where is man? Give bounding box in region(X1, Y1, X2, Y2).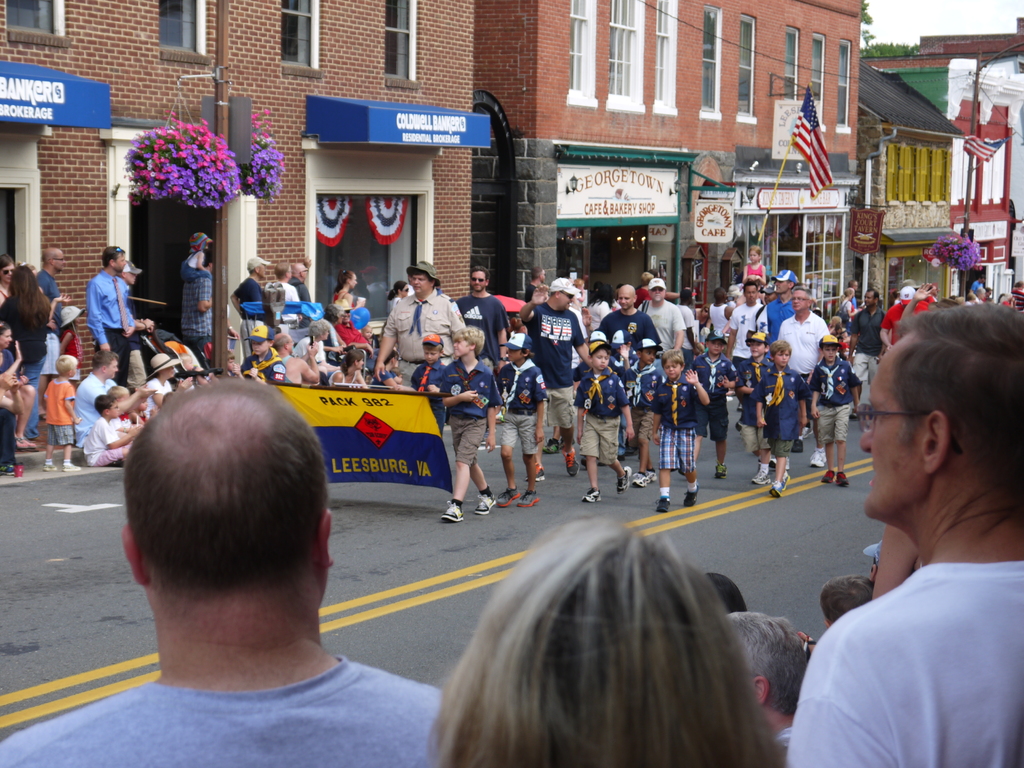
region(35, 244, 84, 369).
